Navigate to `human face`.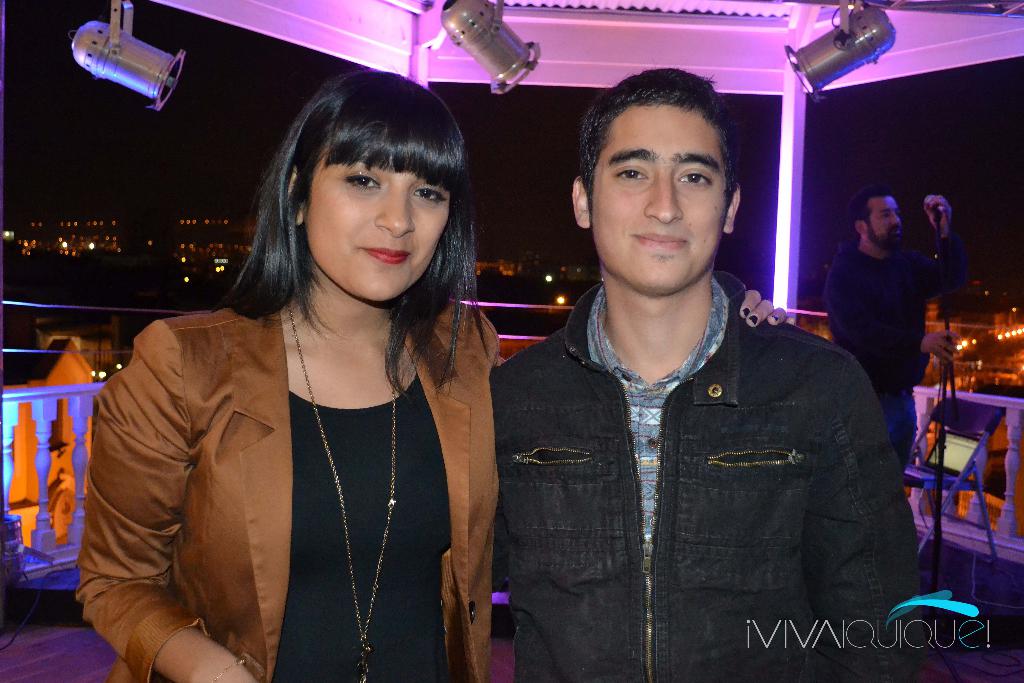
Navigation target: (left=306, top=151, right=449, bottom=299).
